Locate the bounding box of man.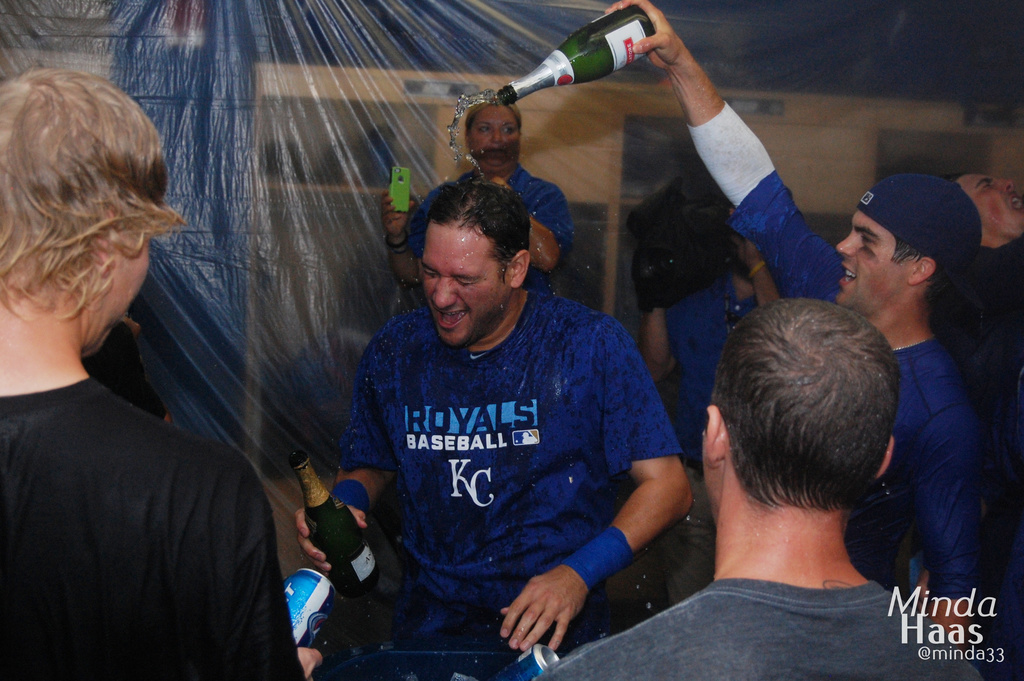
Bounding box: [298, 179, 694, 653].
